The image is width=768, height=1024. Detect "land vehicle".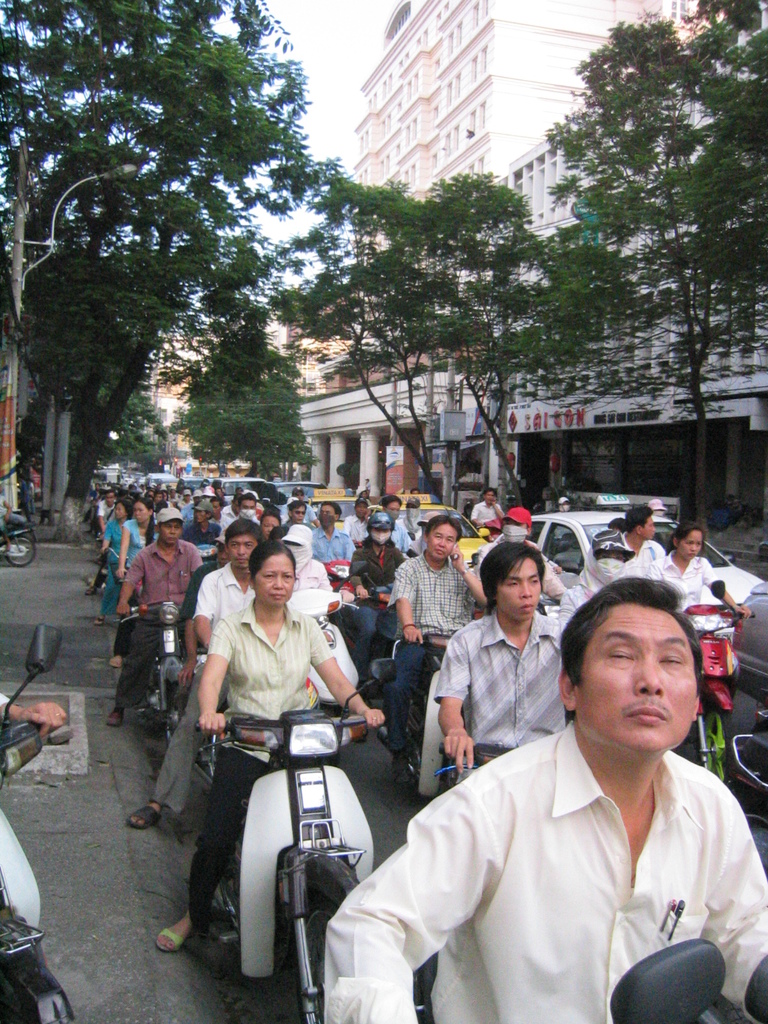
Detection: box=[146, 476, 177, 484].
